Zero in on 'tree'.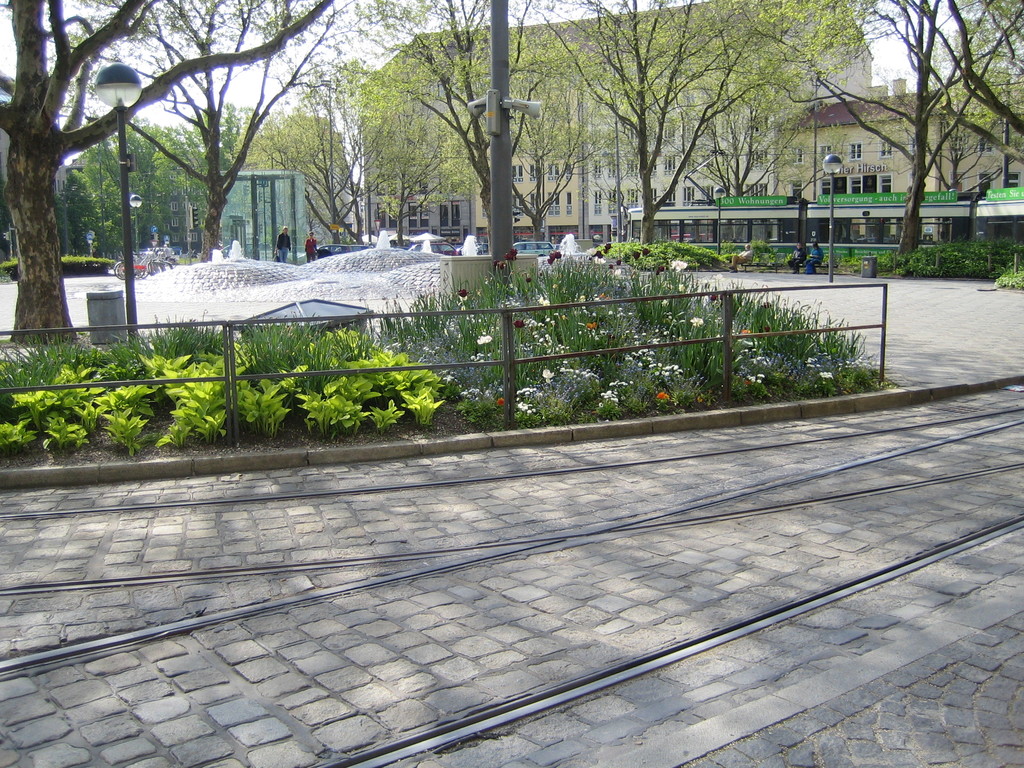
Zeroed in: x1=728, y1=0, x2=1023, y2=264.
